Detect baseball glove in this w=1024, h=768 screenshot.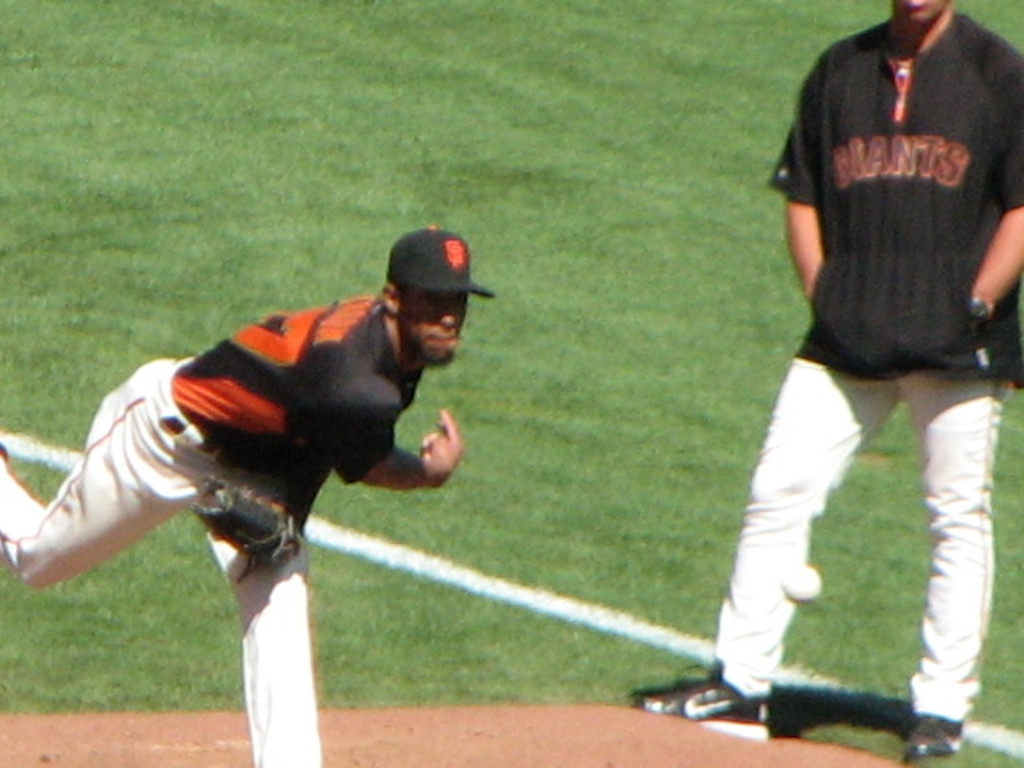
Detection: detection(186, 472, 310, 587).
